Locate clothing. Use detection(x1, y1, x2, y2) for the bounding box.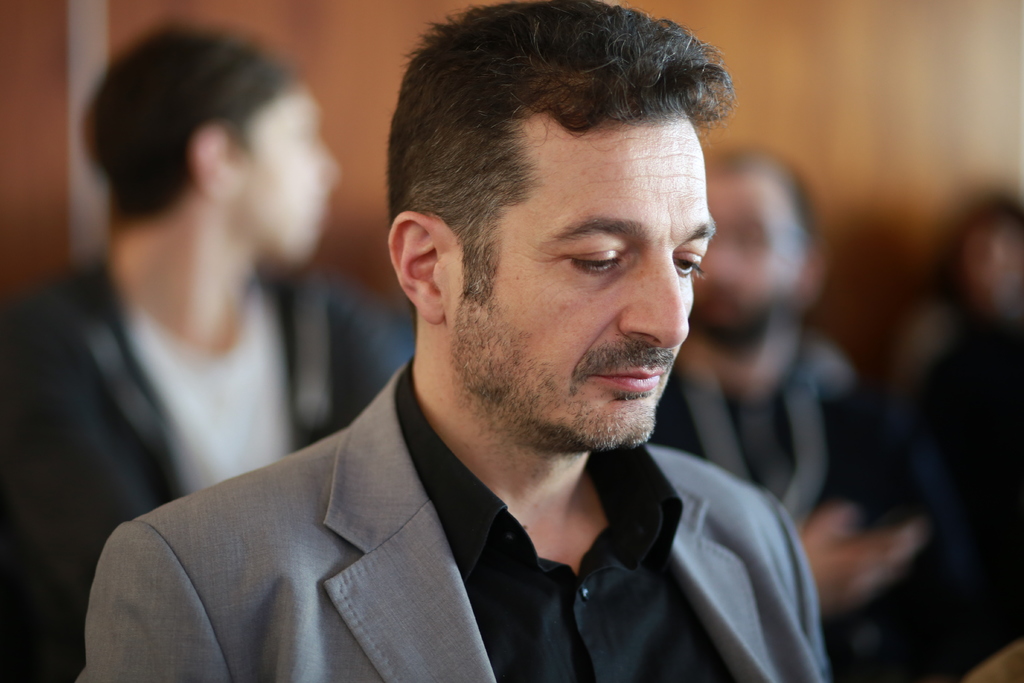
detection(0, 253, 403, 682).
